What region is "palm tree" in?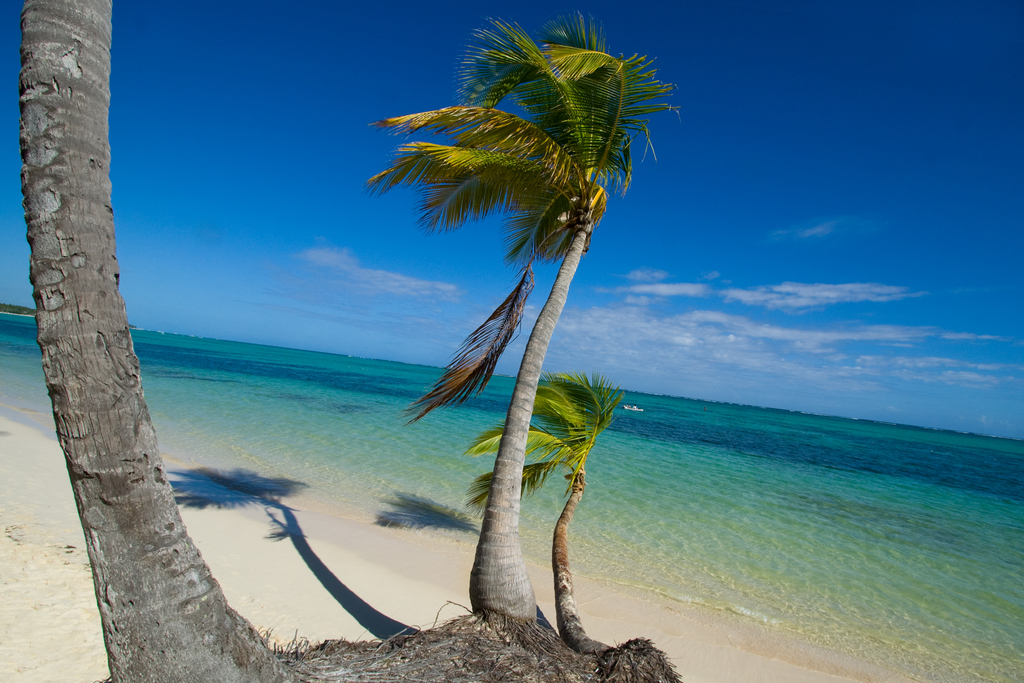
463:372:627:659.
